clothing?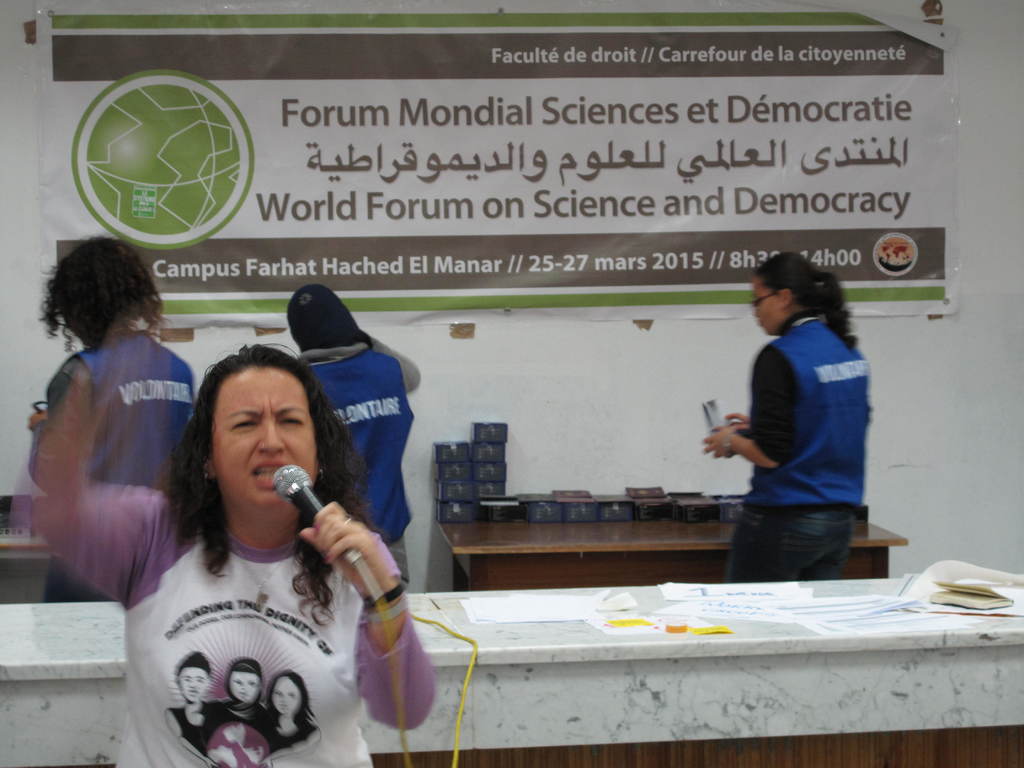
crop(51, 476, 433, 767)
